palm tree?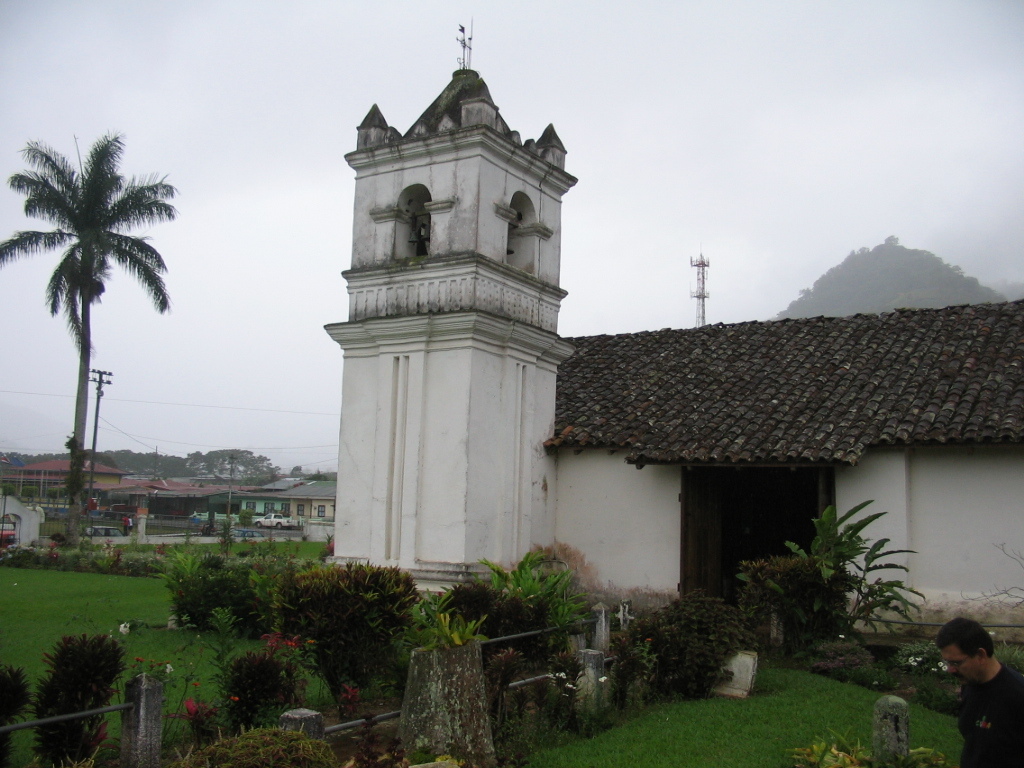
rect(16, 112, 199, 528)
